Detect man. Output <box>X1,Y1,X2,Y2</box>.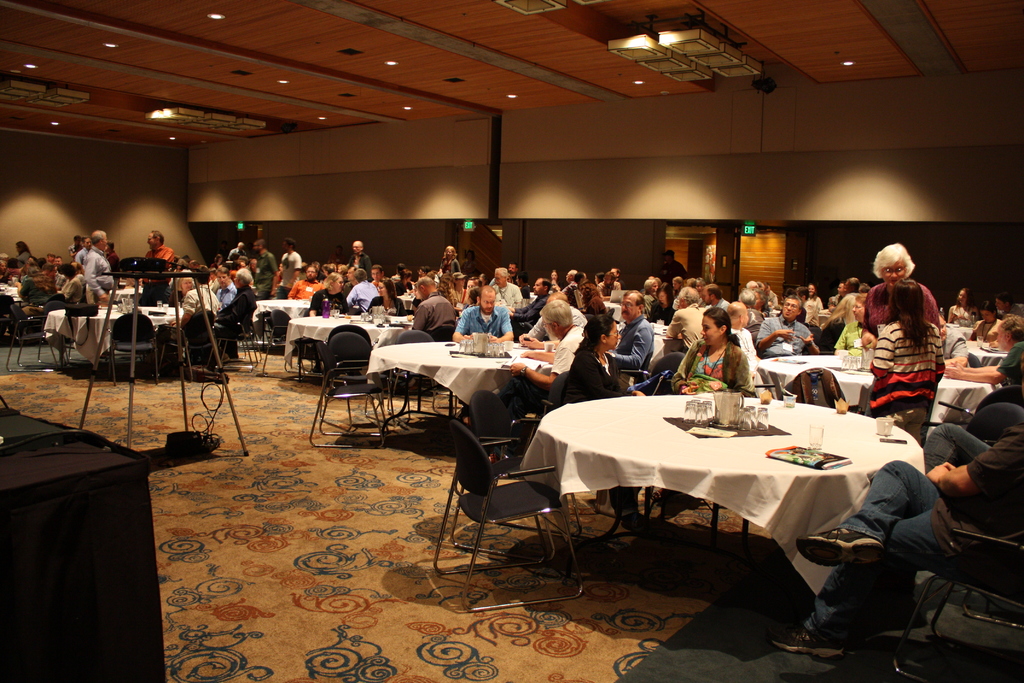
<box>159,265,220,377</box>.
